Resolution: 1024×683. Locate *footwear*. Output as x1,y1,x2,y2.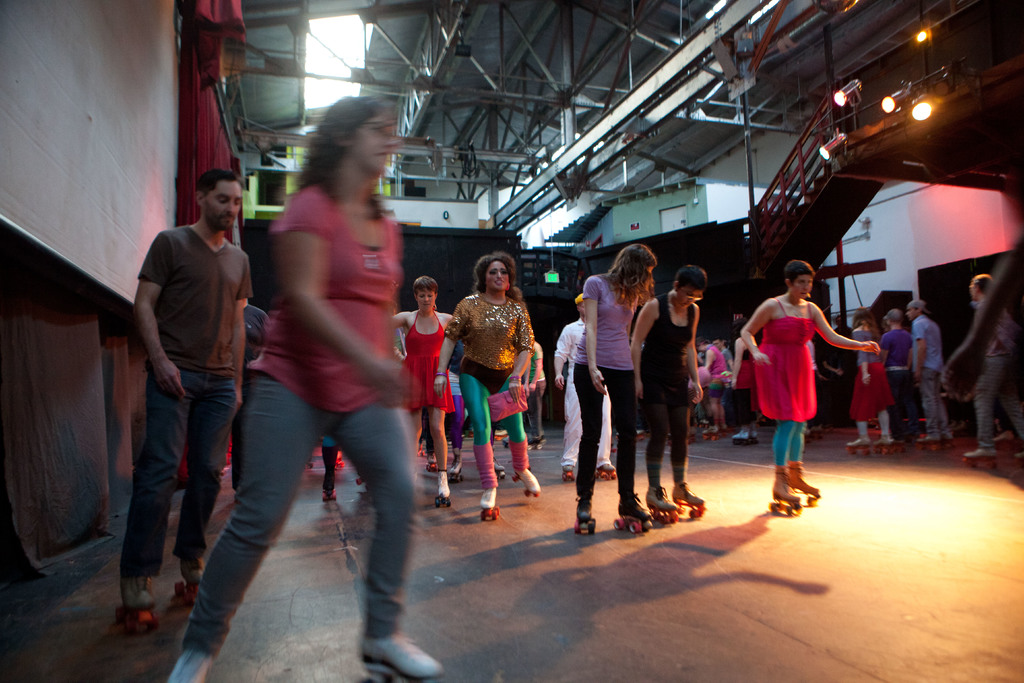
600,457,615,475.
